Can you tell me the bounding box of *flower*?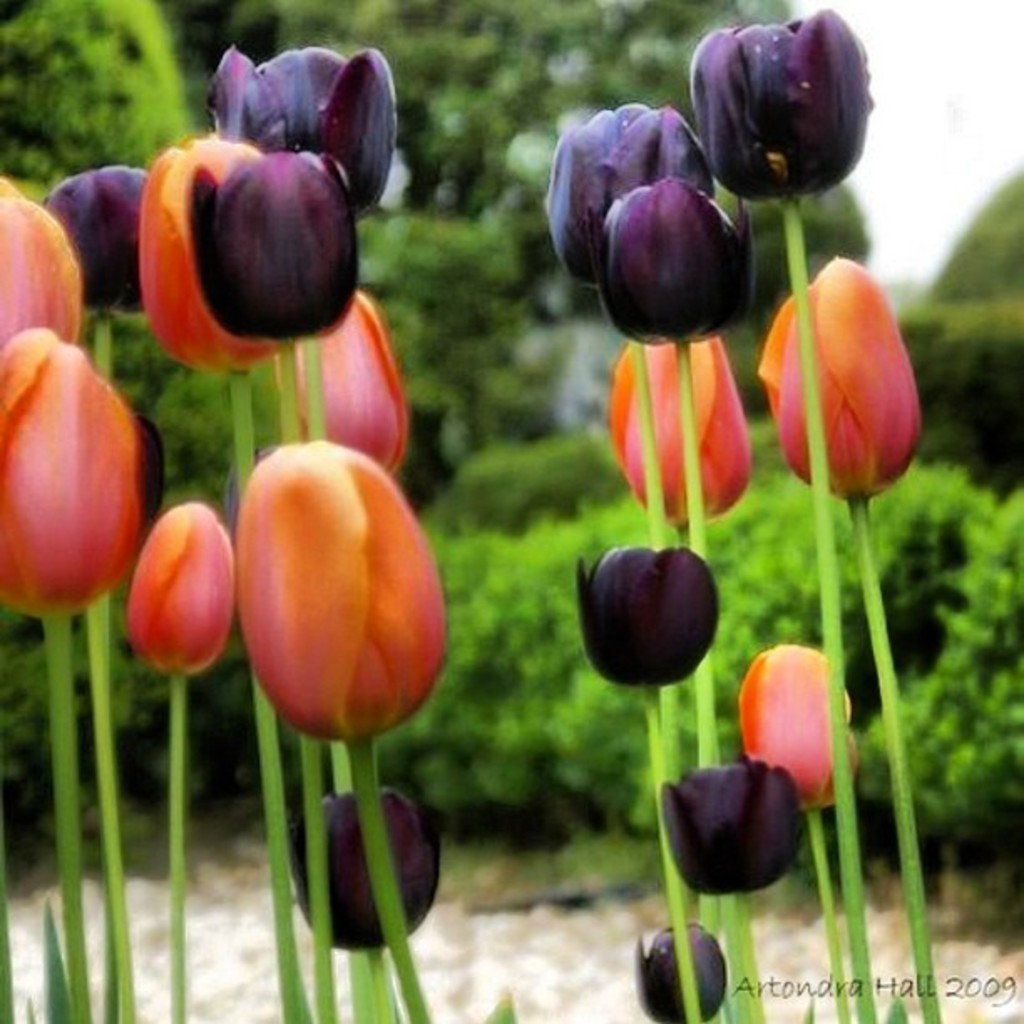
box=[0, 169, 79, 365].
